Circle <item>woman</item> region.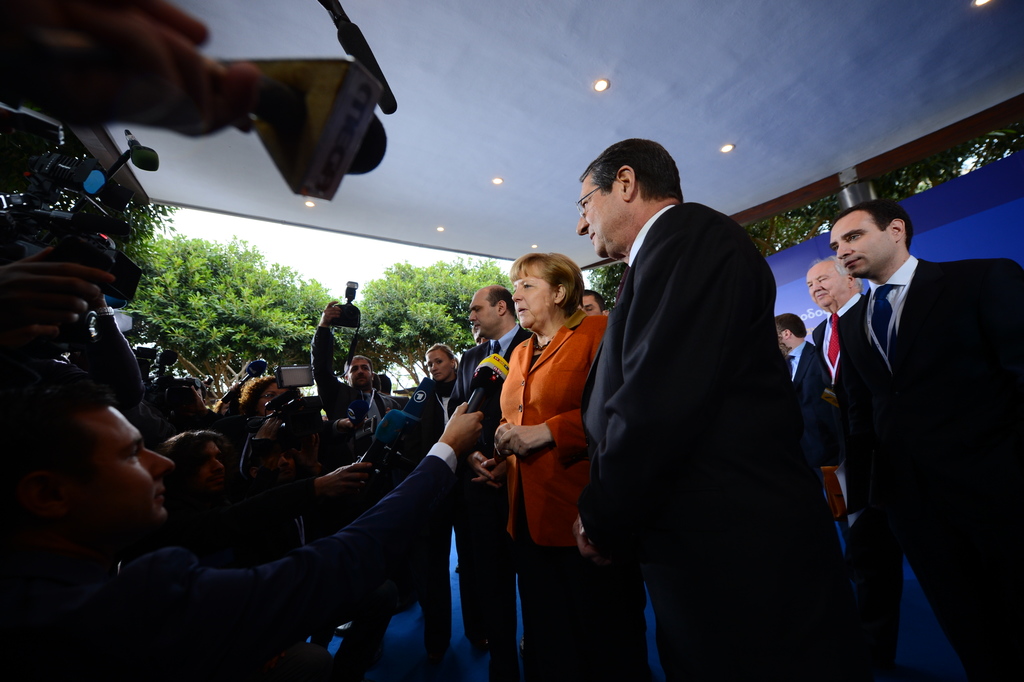
Region: bbox=(490, 247, 637, 681).
